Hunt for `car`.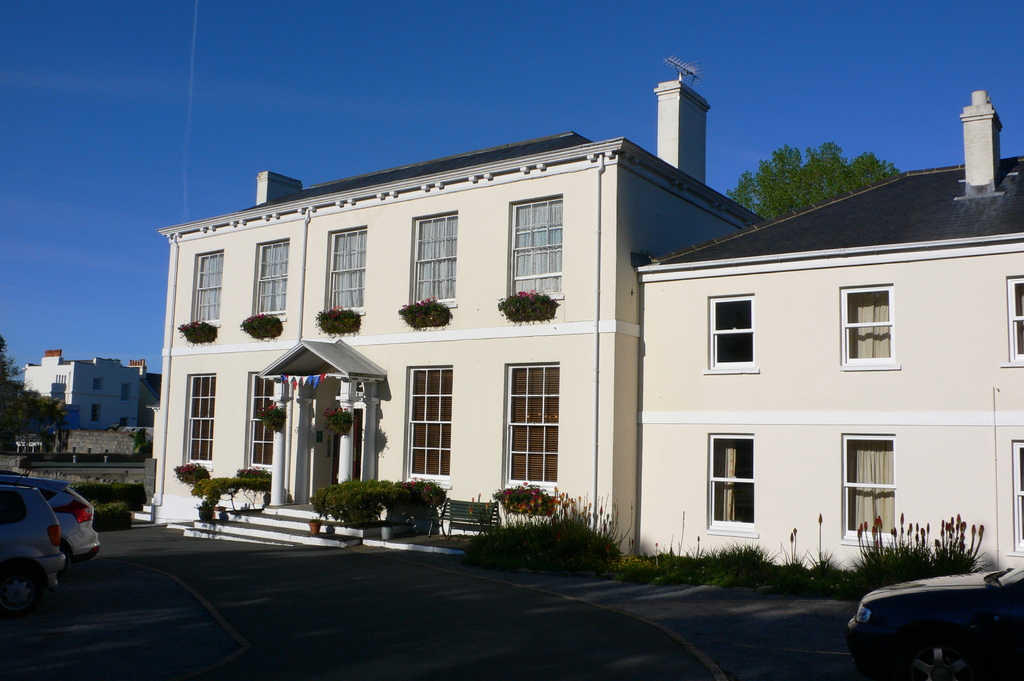
Hunted down at [x1=6, y1=470, x2=113, y2=572].
